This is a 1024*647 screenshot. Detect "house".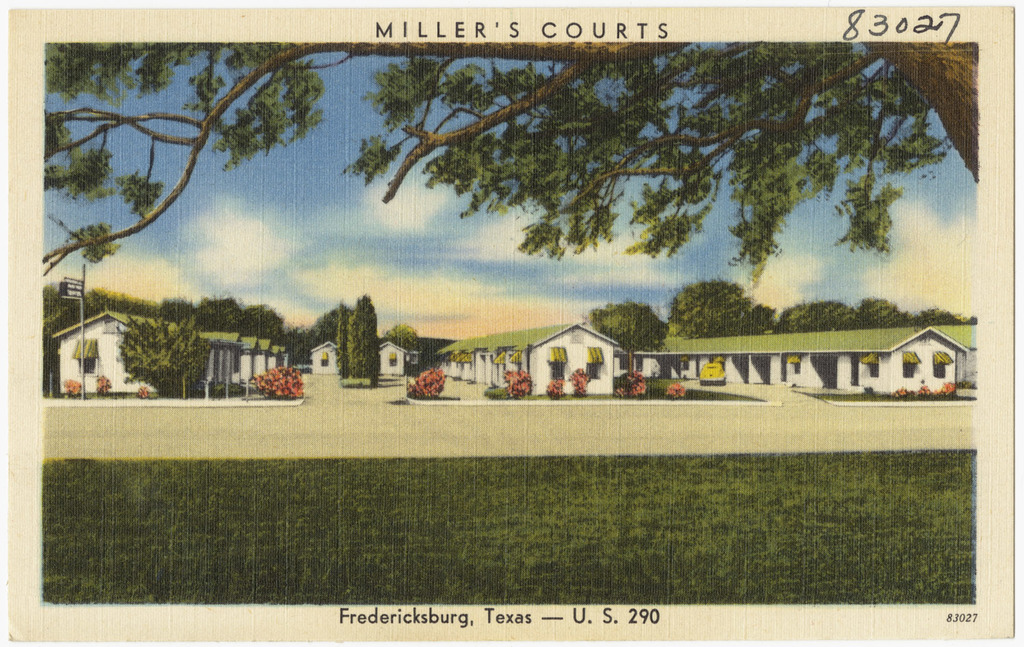
[254,333,288,393].
